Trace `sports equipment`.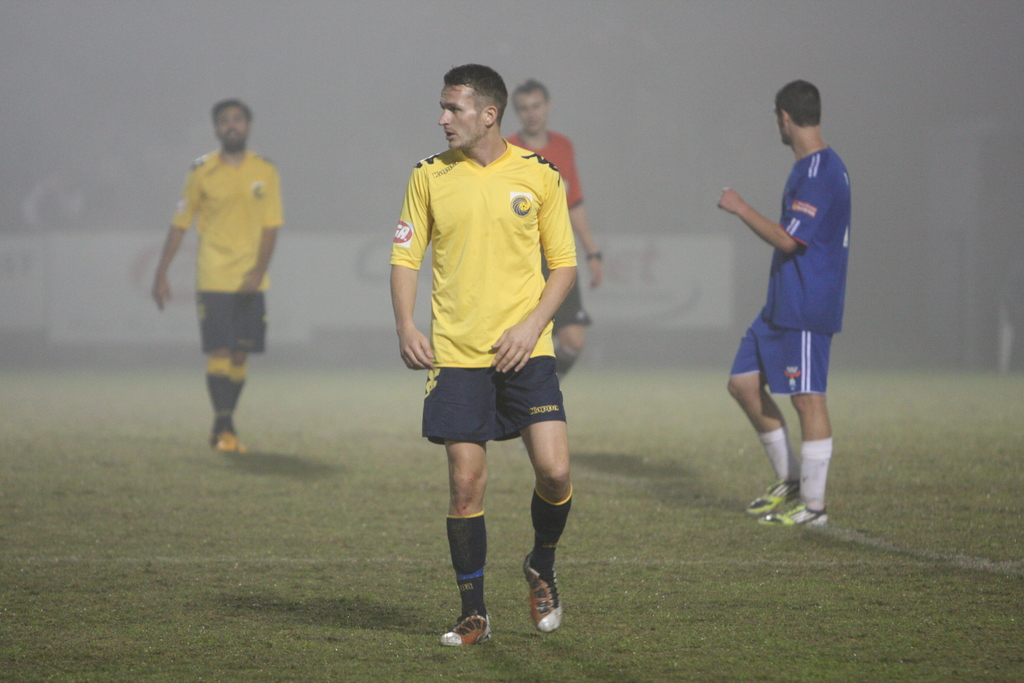
Traced to {"x1": 744, "y1": 475, "x2": 801, "y2": 514}.
